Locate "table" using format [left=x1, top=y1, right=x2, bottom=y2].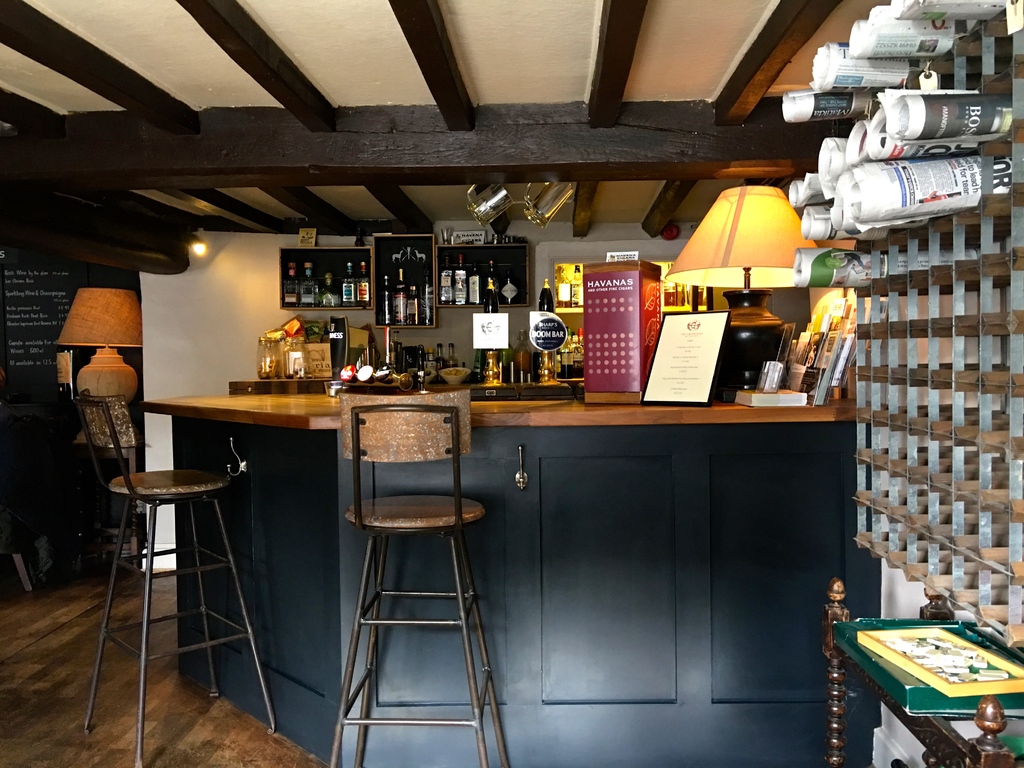
[left=141, top=369, right=856, bottom=766].
